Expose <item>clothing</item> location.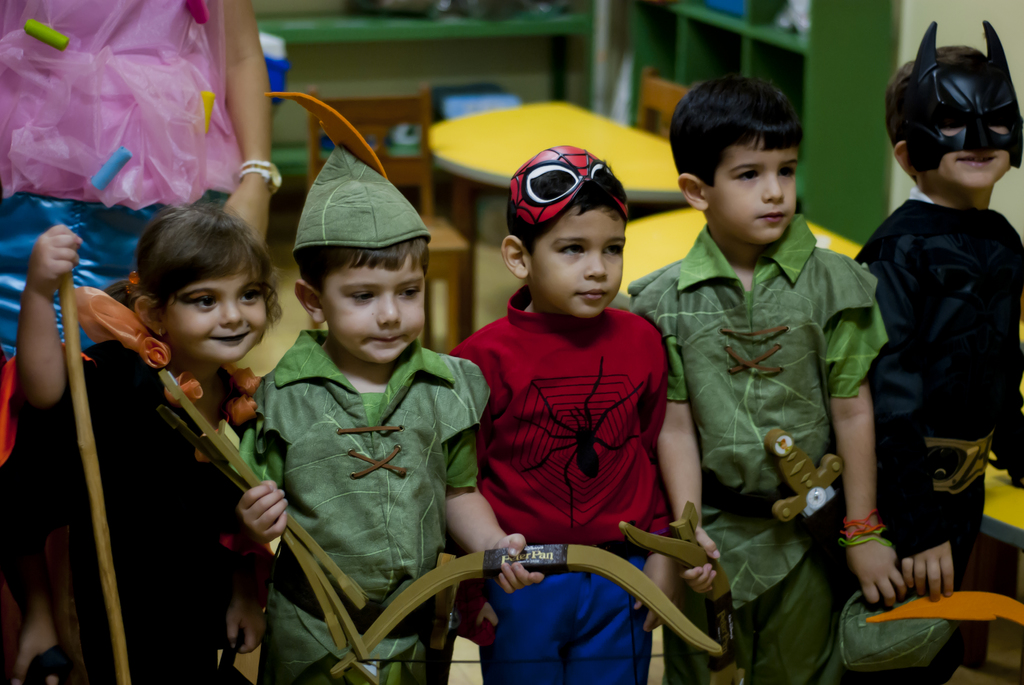
Exposed at 472, 315, 673, 578.
